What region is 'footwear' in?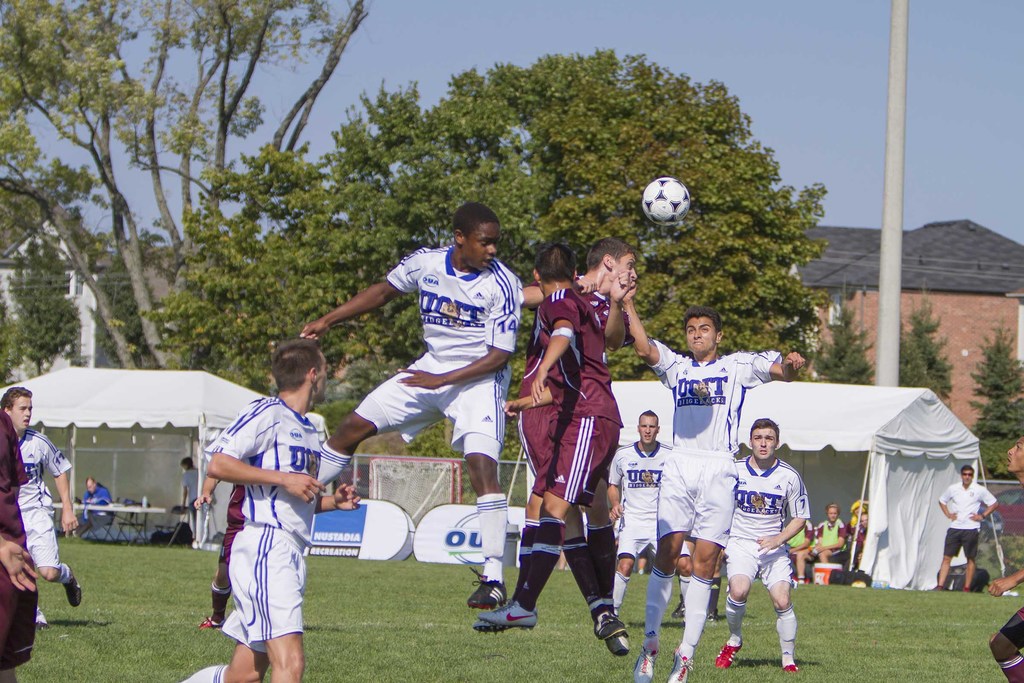
<region>592, 606, 620, 641</region>.
